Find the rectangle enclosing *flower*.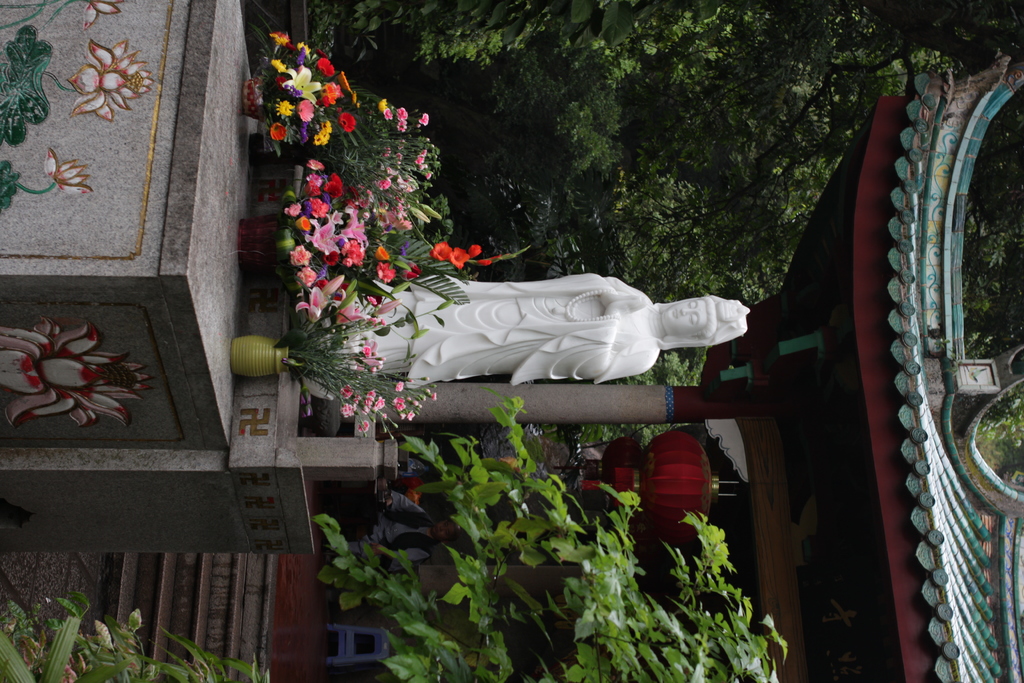
bbox(71, 37, 150, 118).
